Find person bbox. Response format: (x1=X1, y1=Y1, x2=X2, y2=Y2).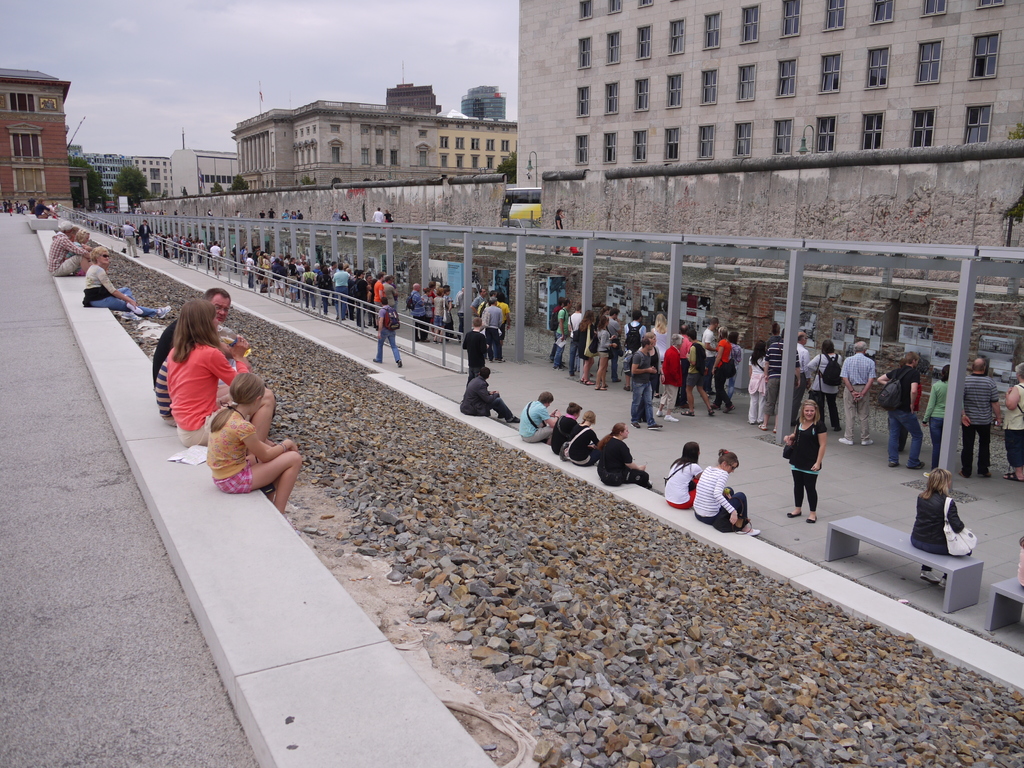
(x1=1002, y1=364, x2=1023, y2=487).
